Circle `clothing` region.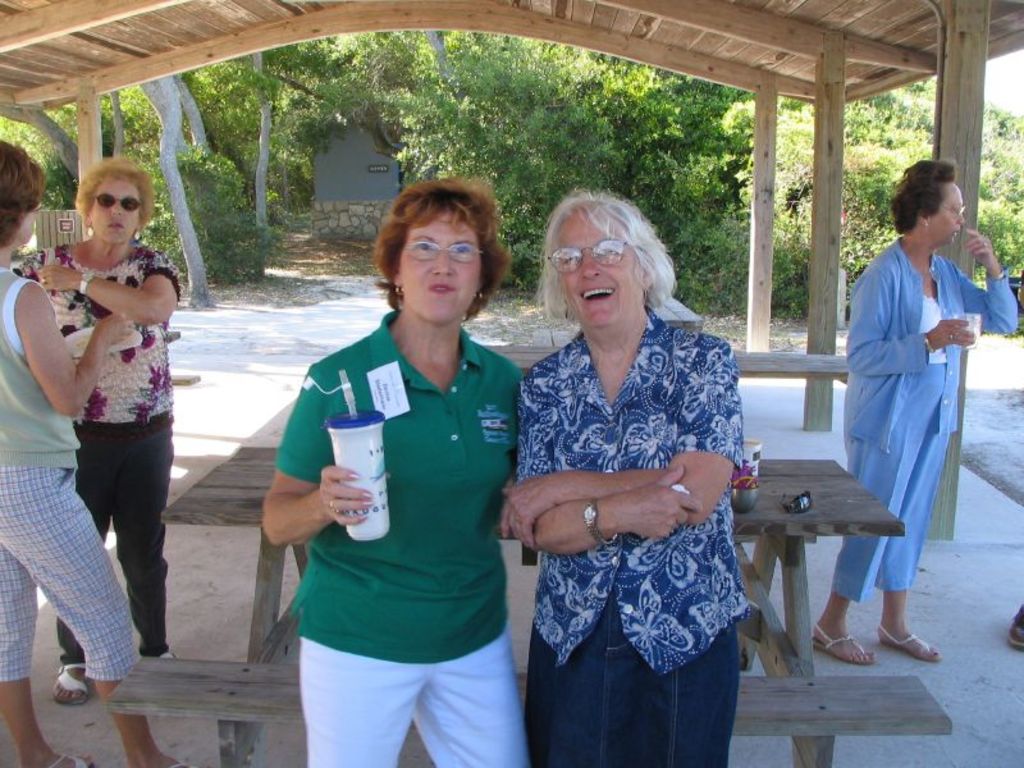
Region: {"x1": 0, "y1": 262, "x2": 137, "y2": 691}.
